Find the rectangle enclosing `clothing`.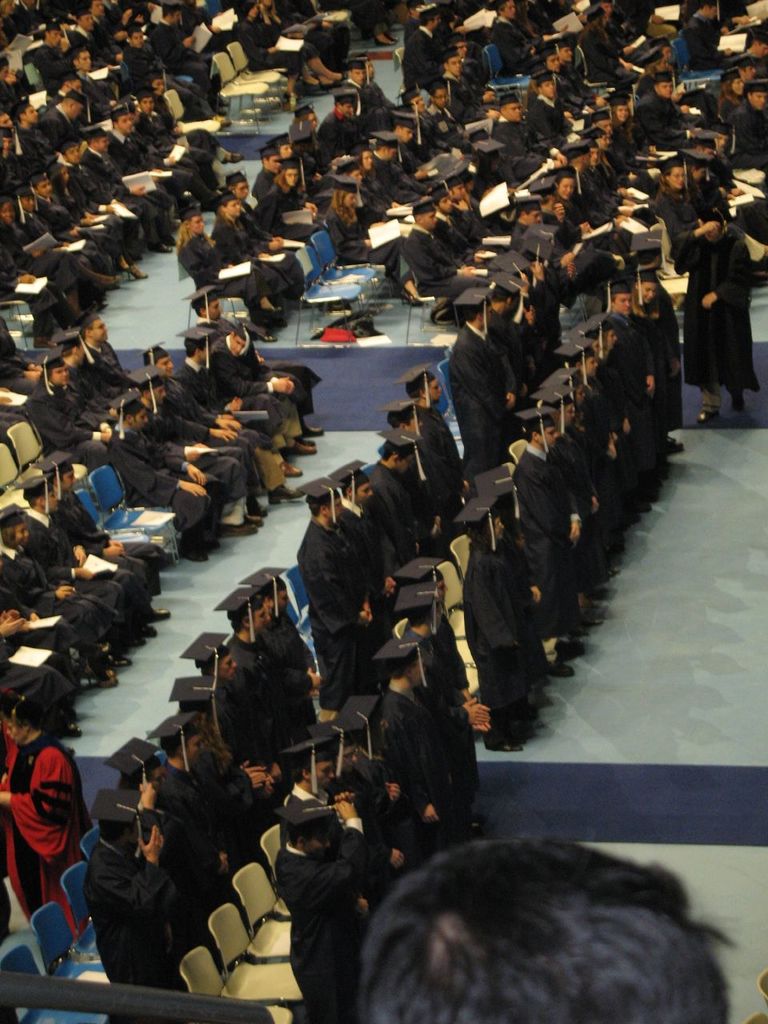
select_region(450, 320, 514, 477).
